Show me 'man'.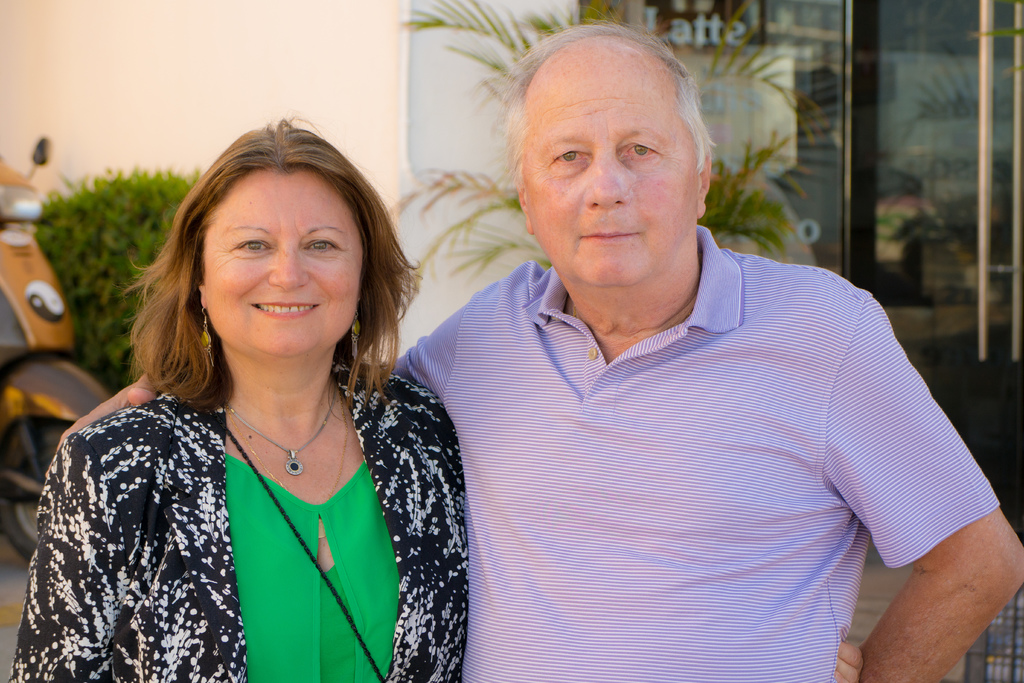
'man' is here: Rect(45, 10, 1023, 682).
